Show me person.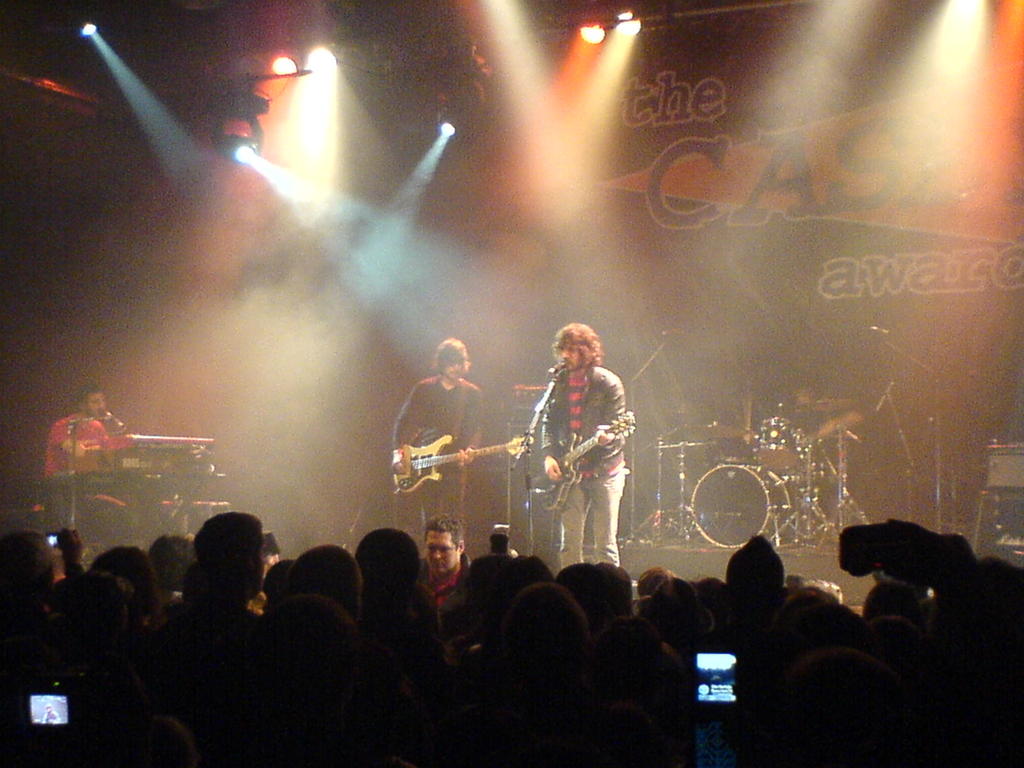
person is here: 46/381/129/524.
